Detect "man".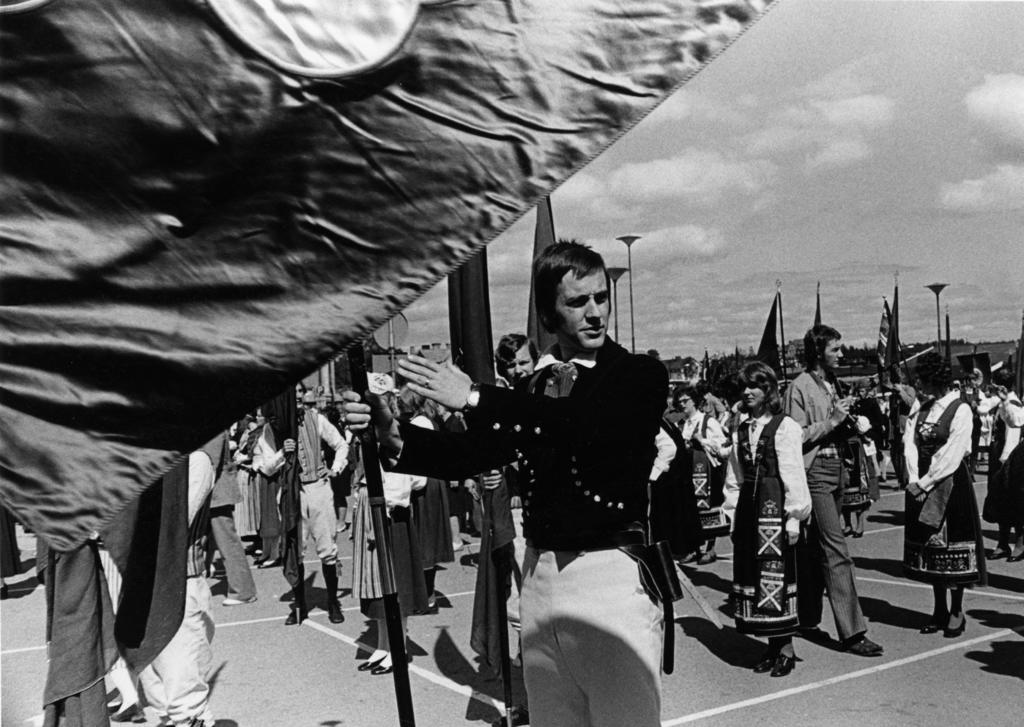
Detected at bbox=(341, 228, 671, 726).
